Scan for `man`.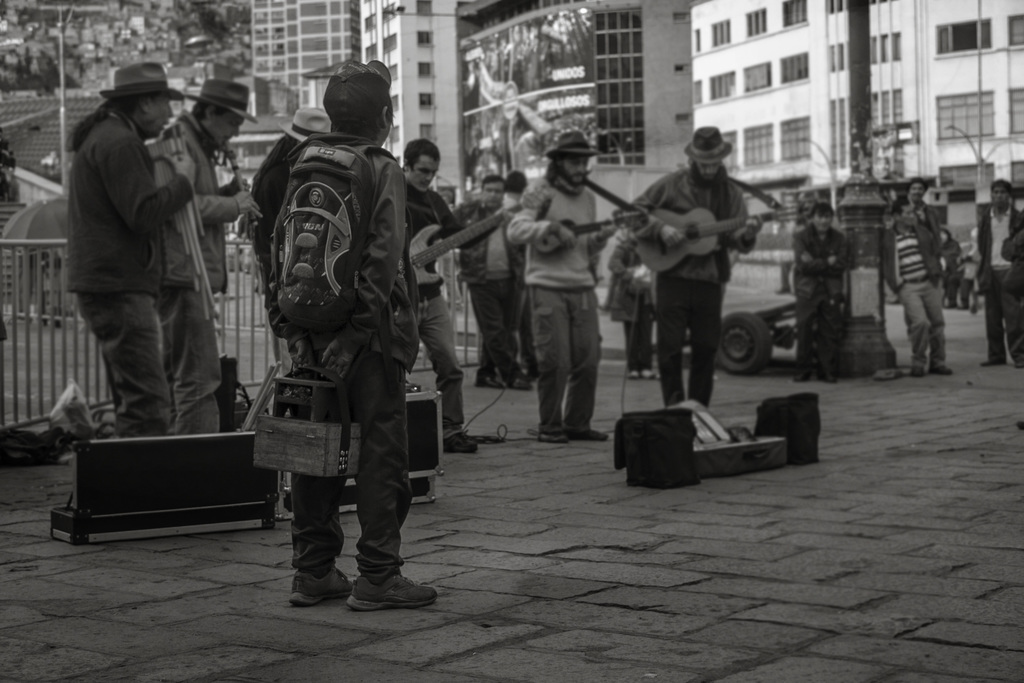
Scan result: 452 173 501 388.
